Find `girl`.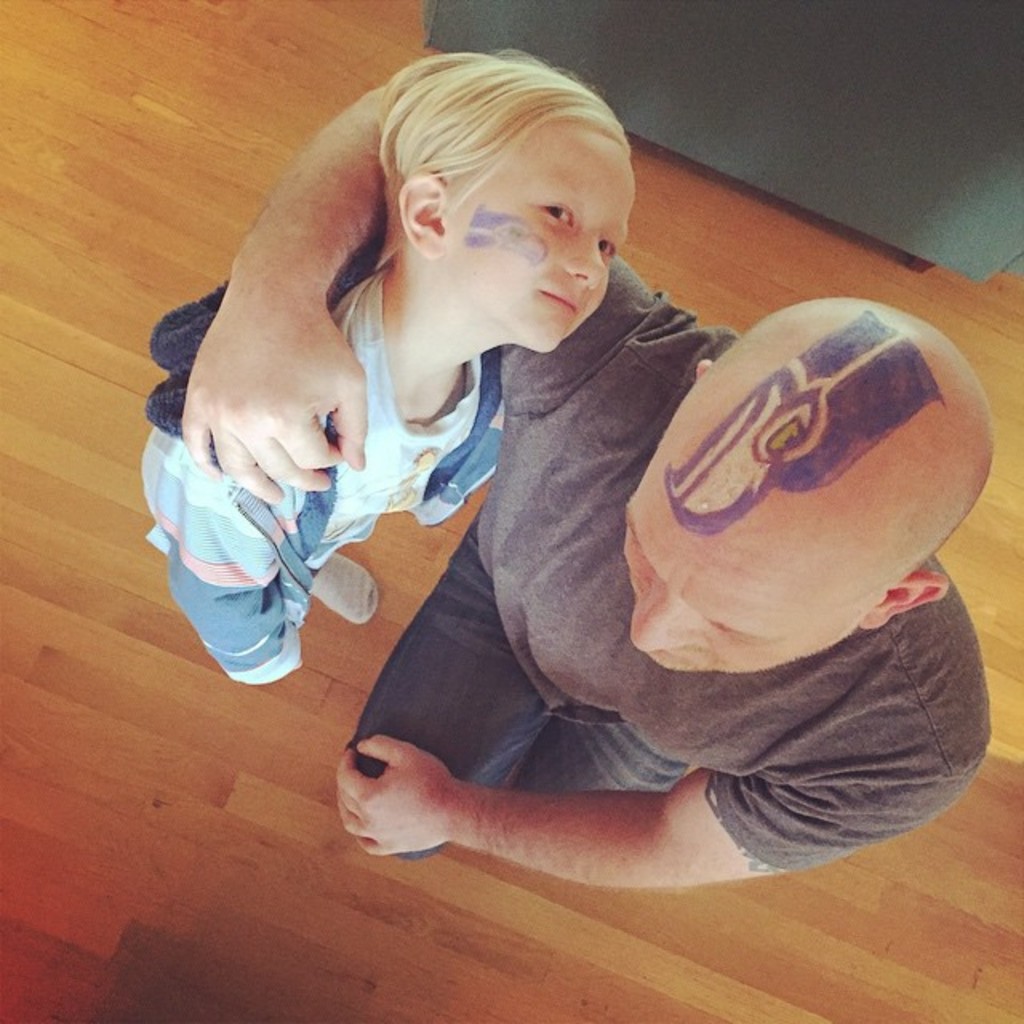
<box>139,45,638,686</box>.
